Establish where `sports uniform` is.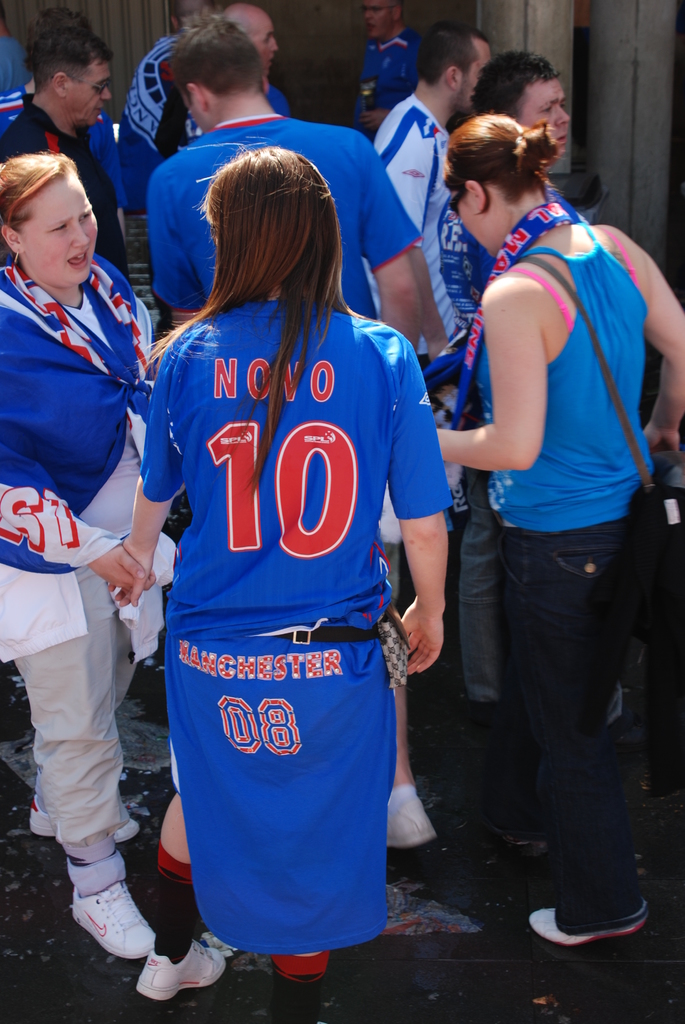
Established at 0, 84, 120, 173.
